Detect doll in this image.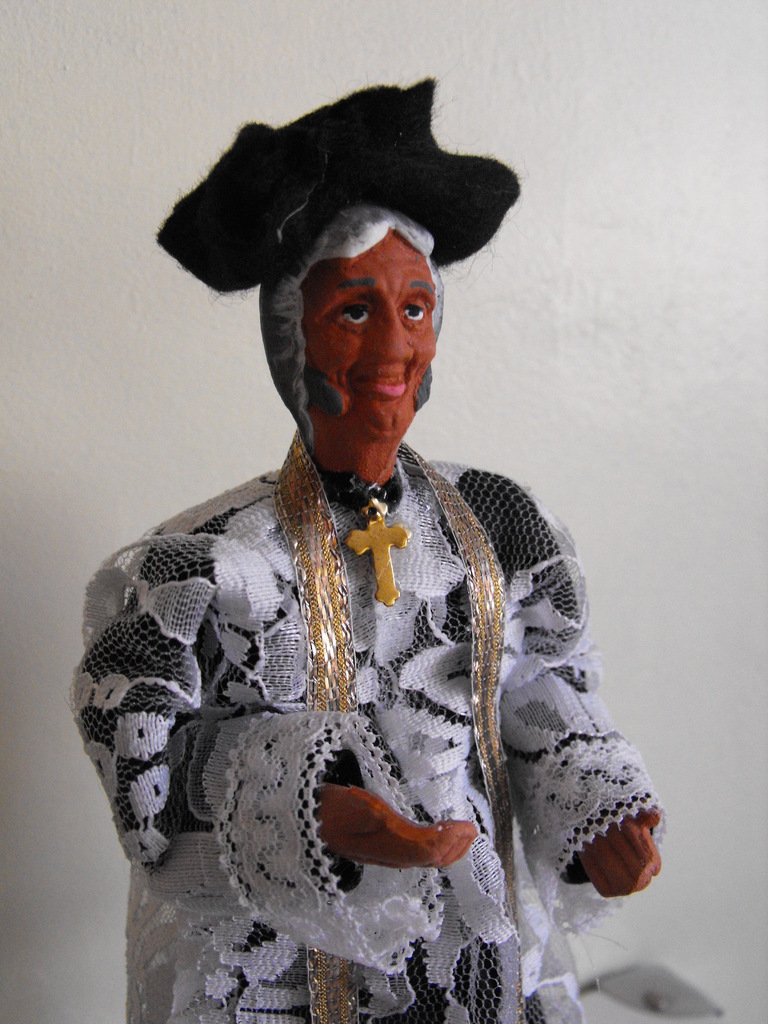
Detection: (55, 69, 666, 1018).
